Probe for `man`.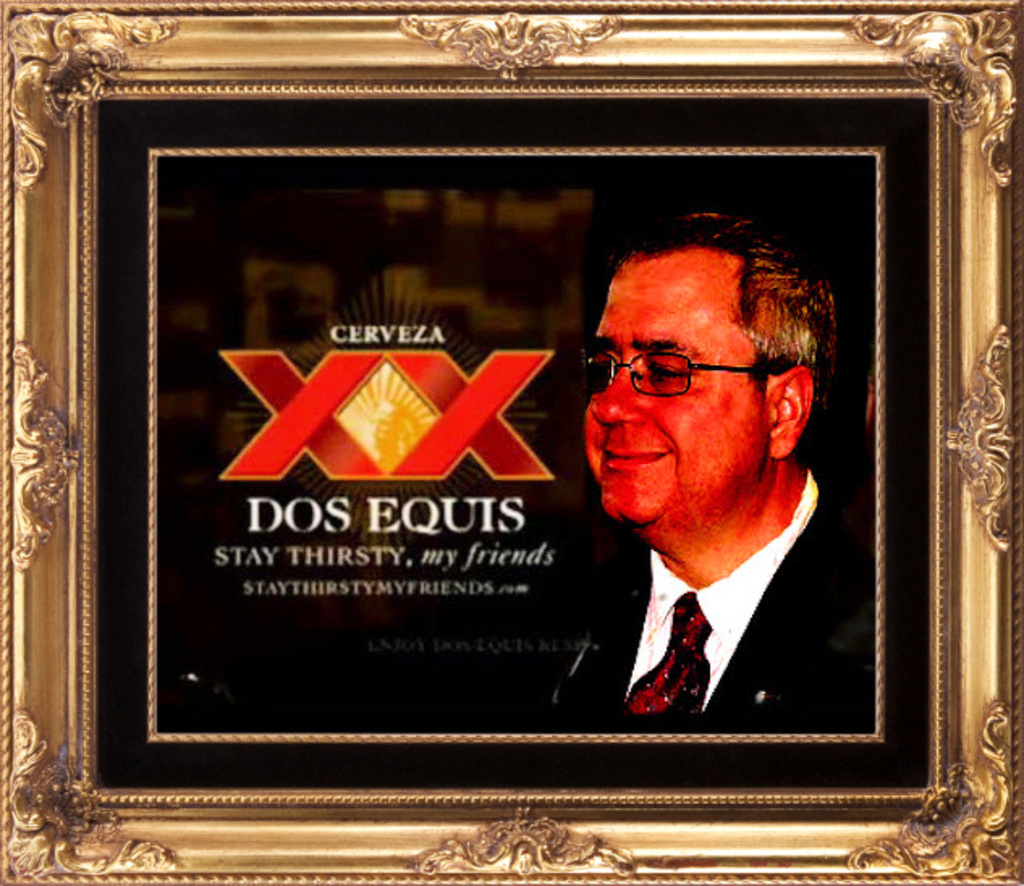
Probe result: crop(550, 205, 877, 729).
